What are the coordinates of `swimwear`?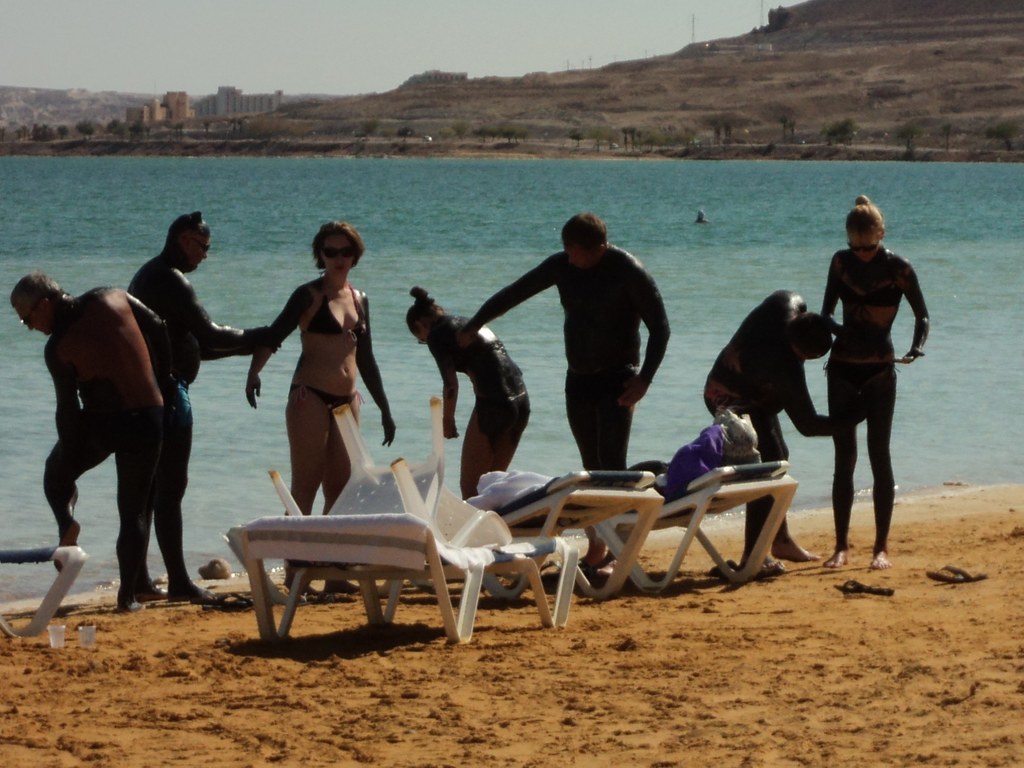
[440, 341, 534, 445].
